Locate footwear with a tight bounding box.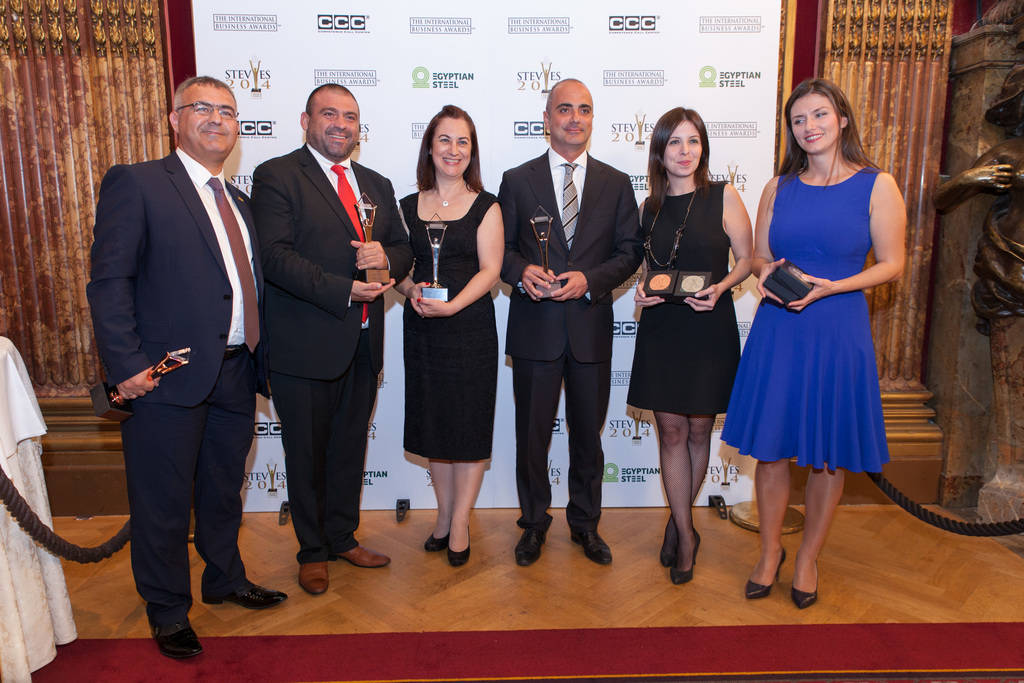
pyautogui.locateOnScreen(742, 551, 781, 597).
